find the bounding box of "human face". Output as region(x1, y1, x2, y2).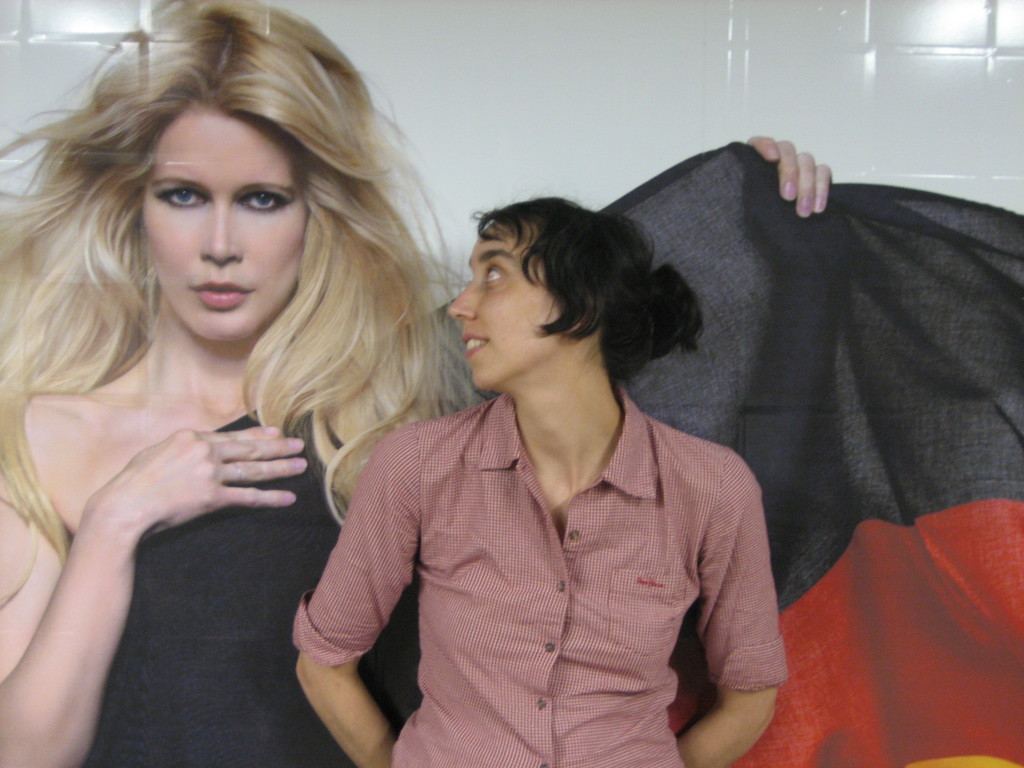
region(444, 223, 566, 396).
